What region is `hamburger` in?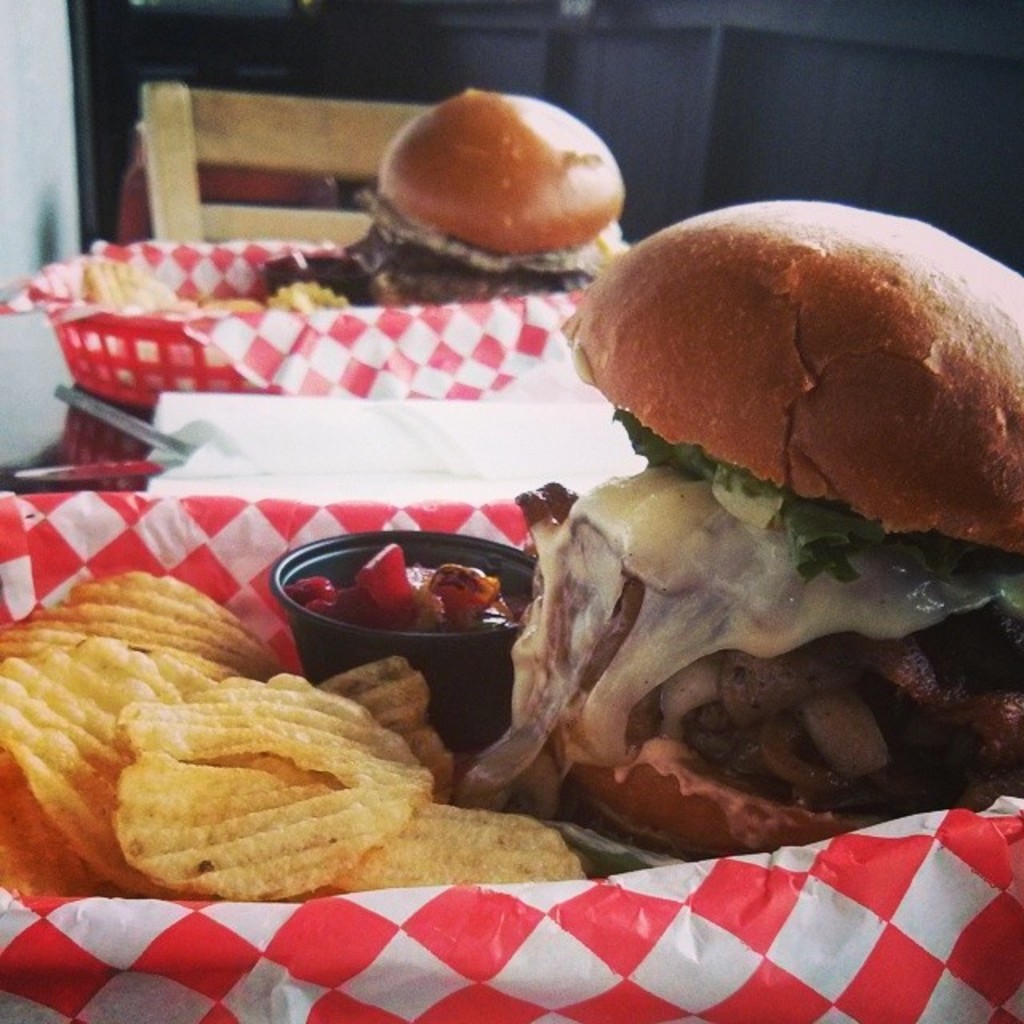
locate(459, 200, 1022, 859).
